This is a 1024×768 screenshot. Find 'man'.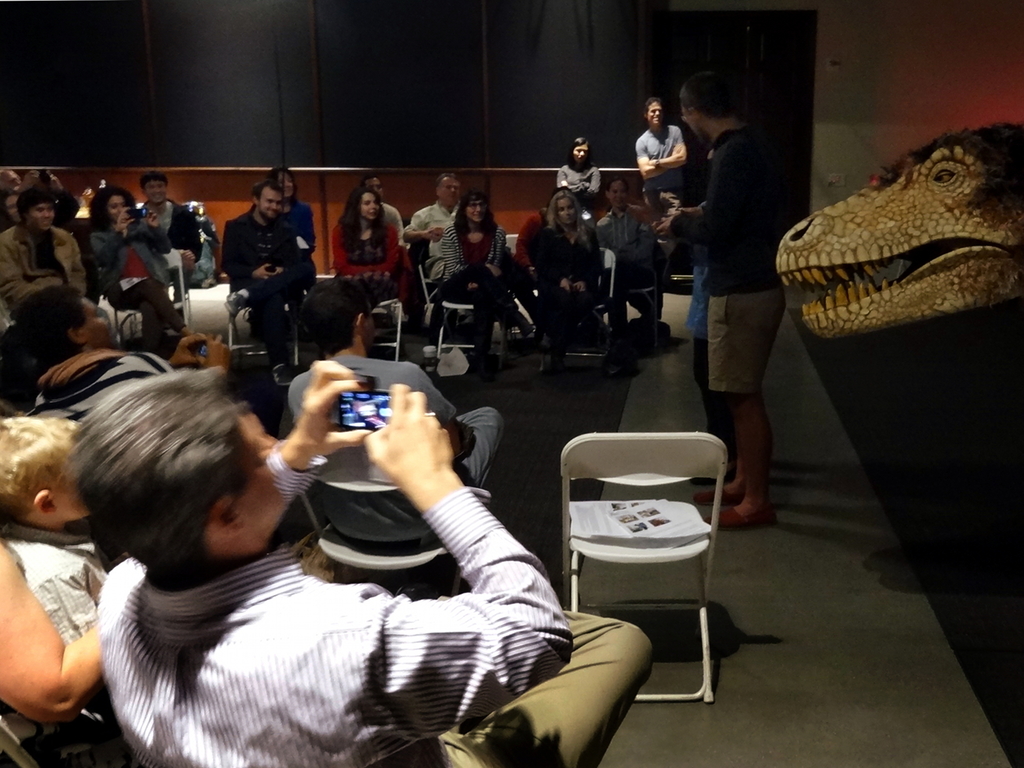
Bounding box: bbox=[367, 173, 403, 258].
